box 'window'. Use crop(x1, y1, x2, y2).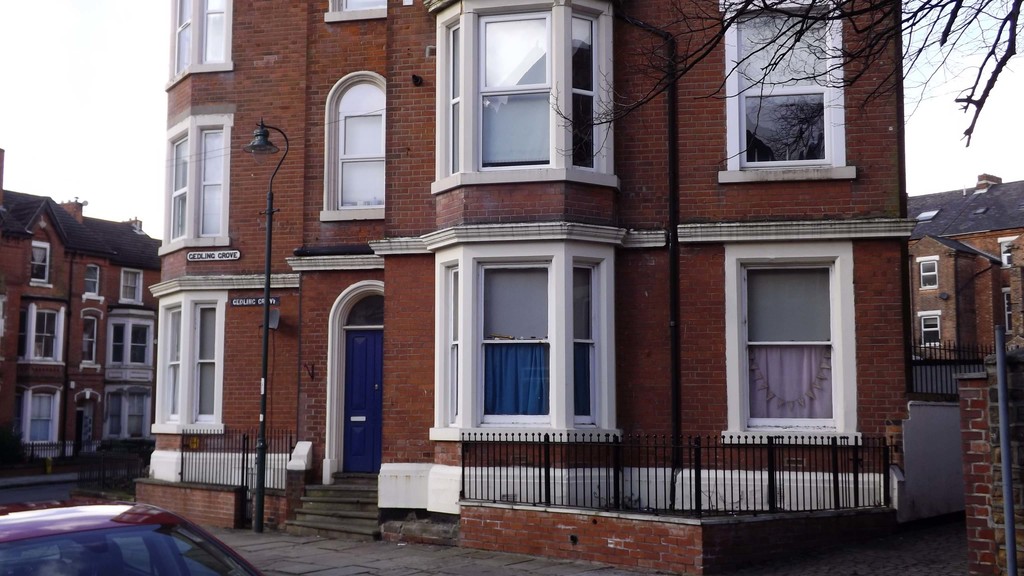
crop(116, 268, 143, 305).
